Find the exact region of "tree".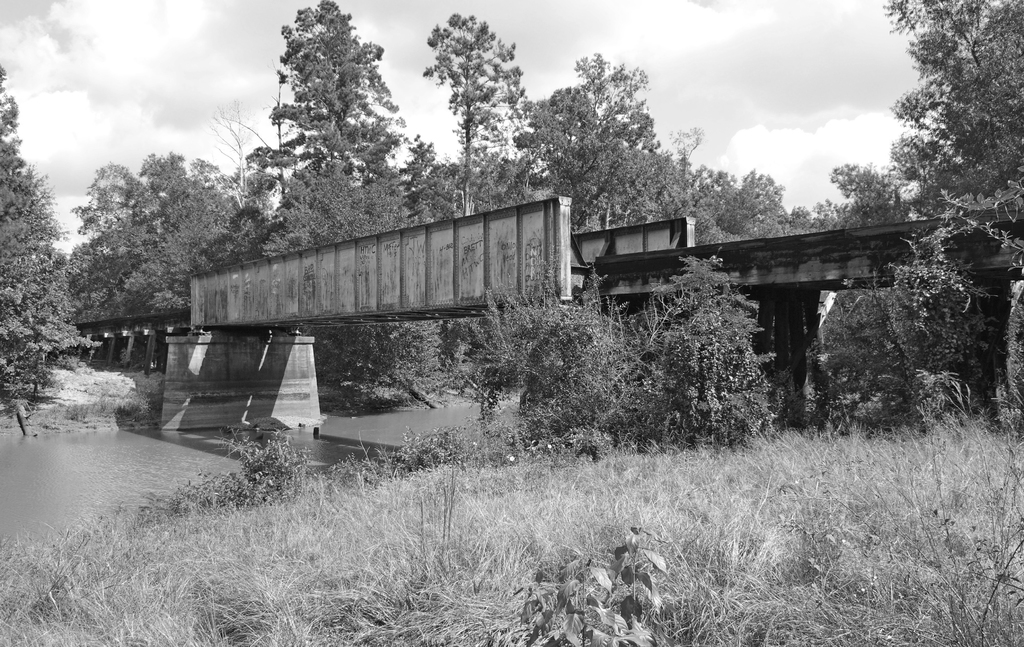
Exact region: left=243, top=8, right=408, bottom=225.
